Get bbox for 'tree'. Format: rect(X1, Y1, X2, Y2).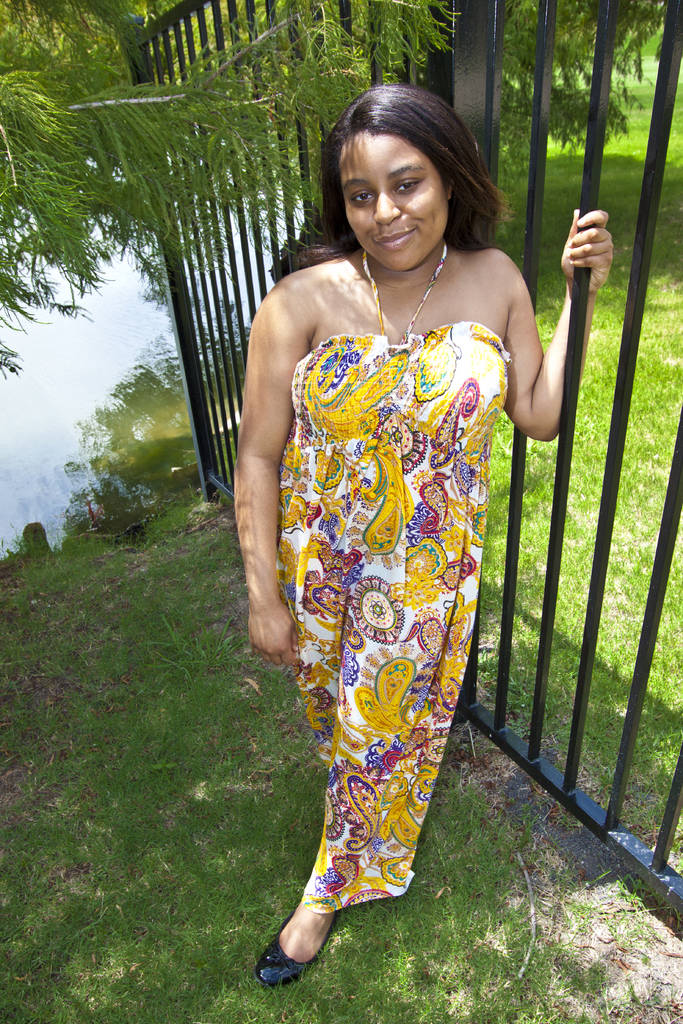
rect(0, 0, 445, 369).
